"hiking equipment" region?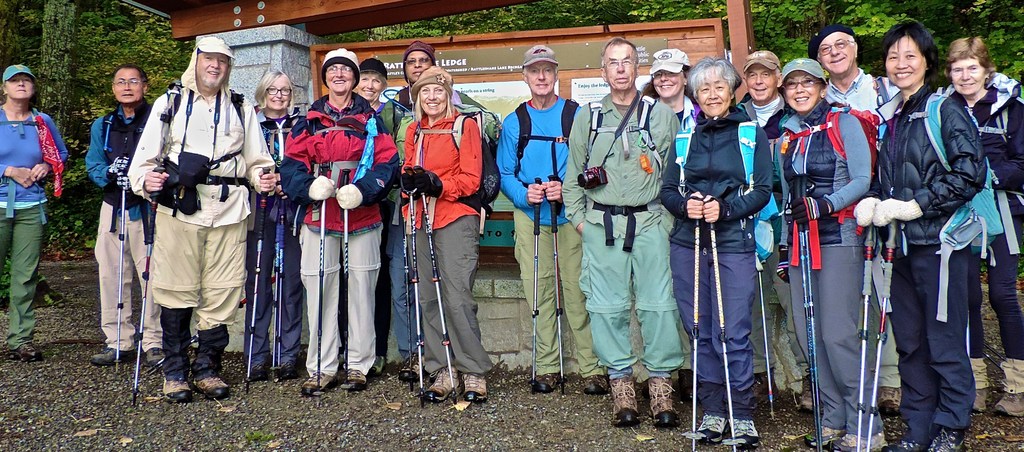
bbox=[939, 85, 1023, 256]
